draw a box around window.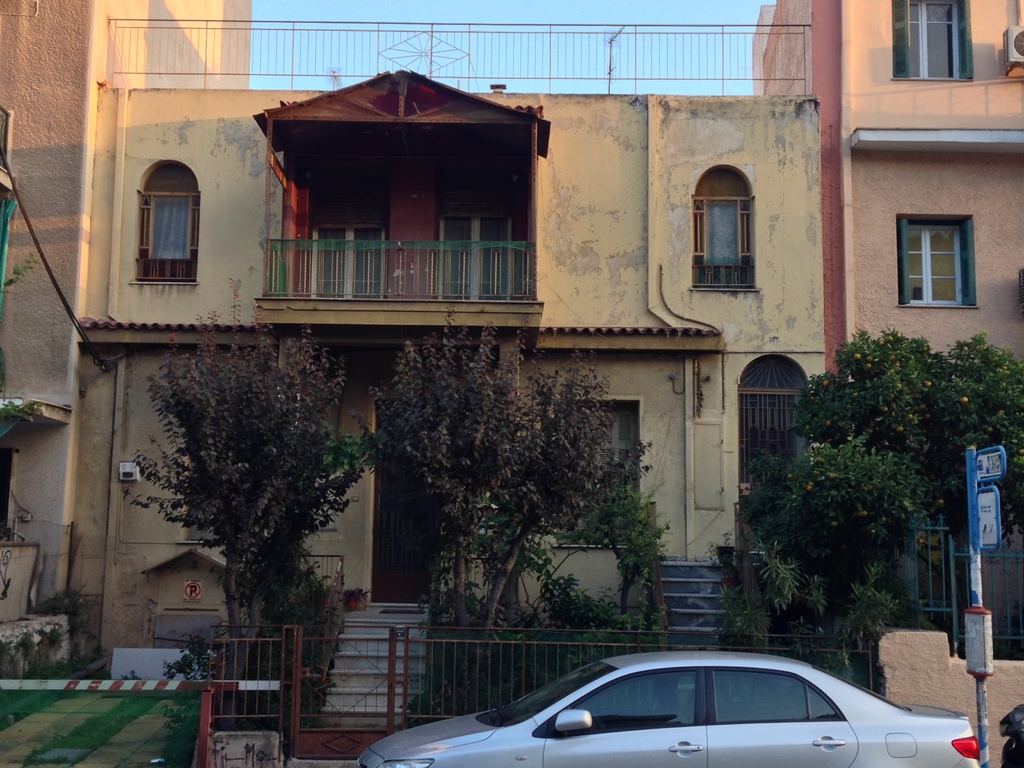
crop(886, 211, 977, 307).
